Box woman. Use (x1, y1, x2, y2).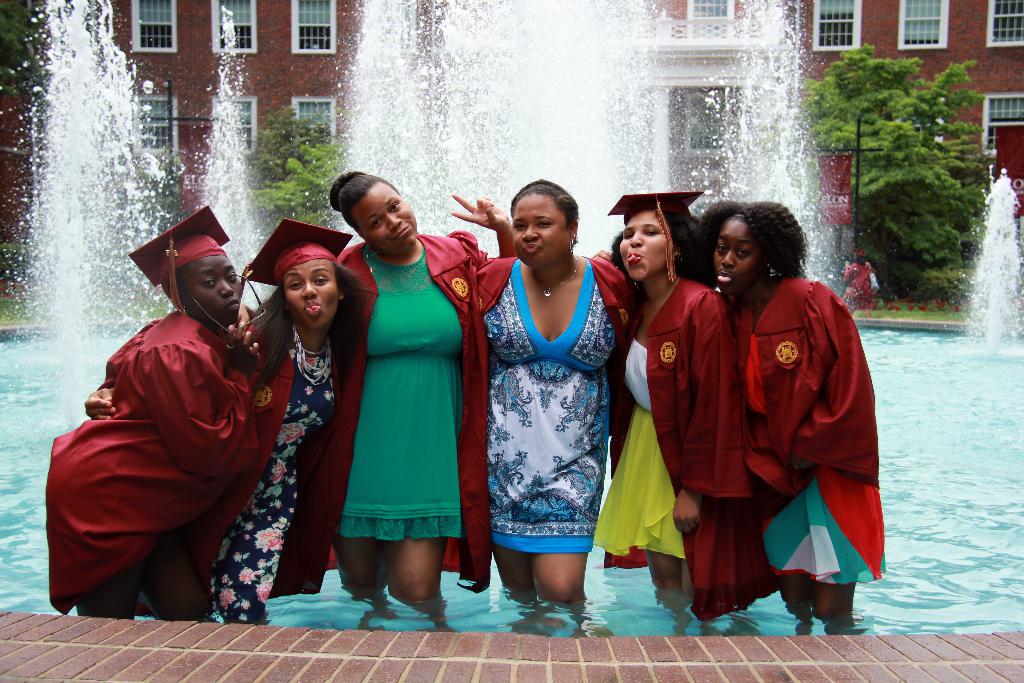
(840, 251, 875, 318).
